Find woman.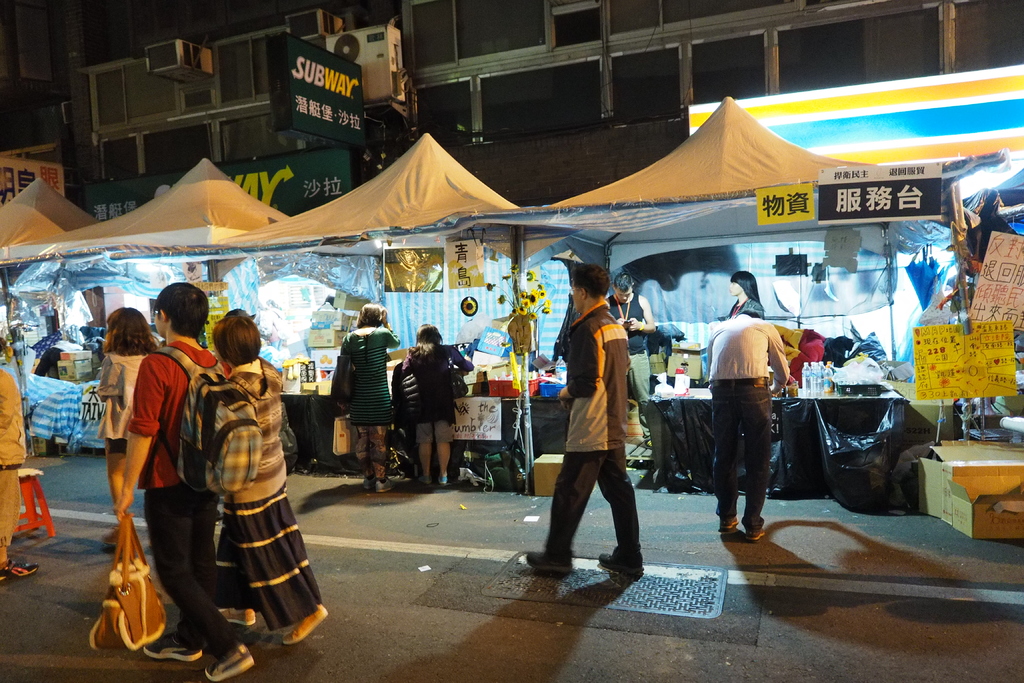
crop(334, 300, 403, 490).
